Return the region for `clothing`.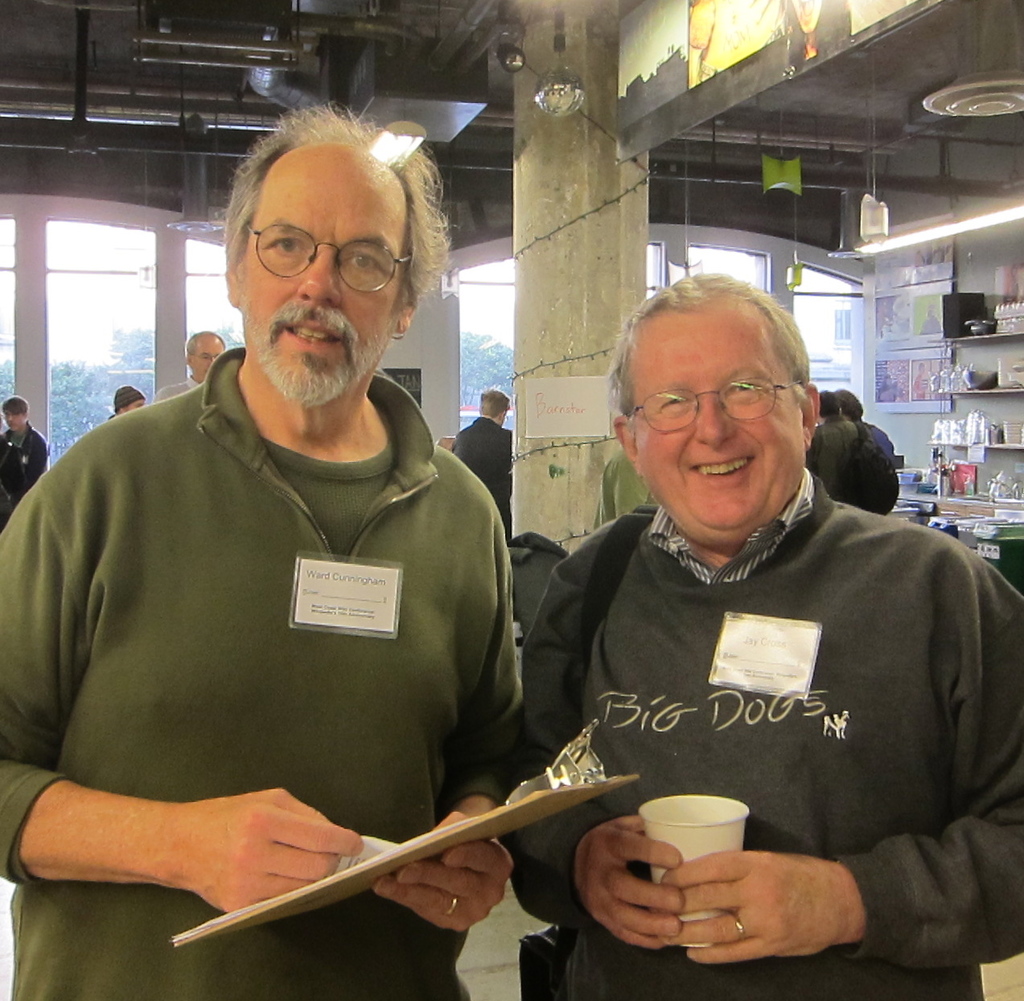
detection(8, 315, 564, 920).
